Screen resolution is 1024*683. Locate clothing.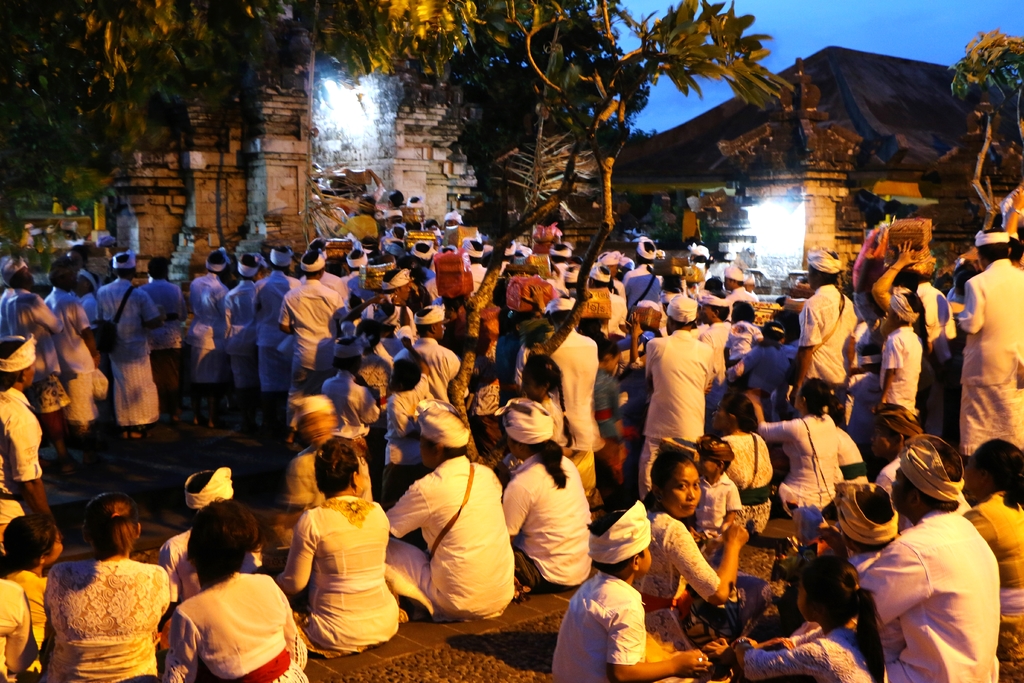
0/383/40/549.
